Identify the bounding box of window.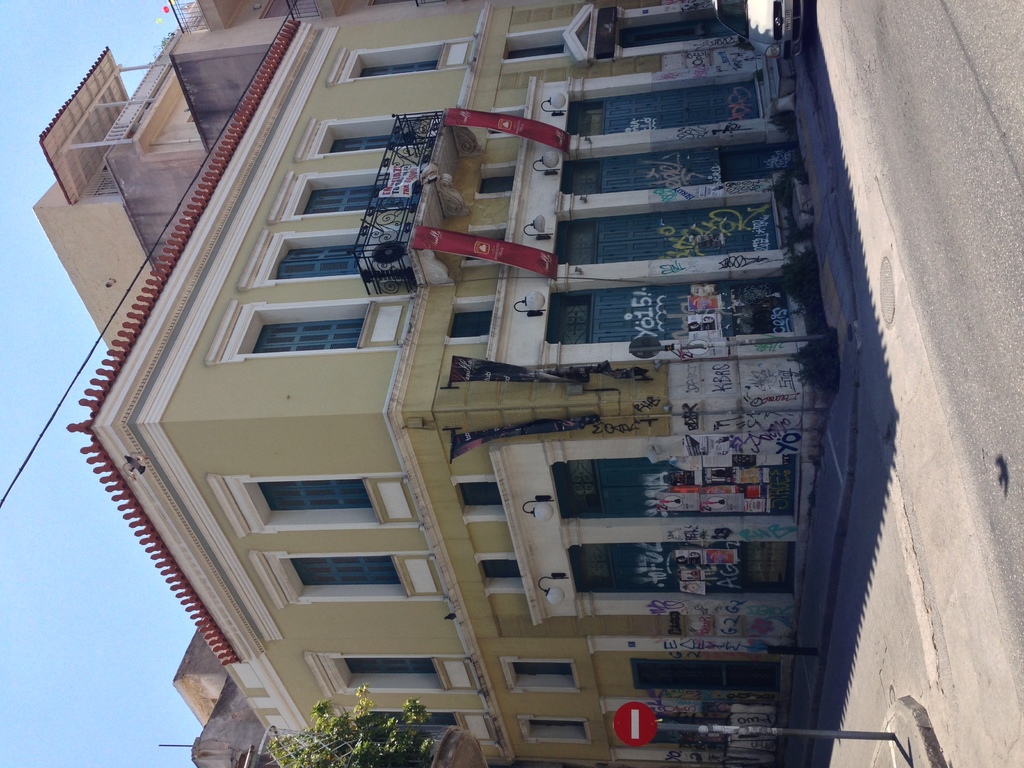
513, 664, 571, 678.
